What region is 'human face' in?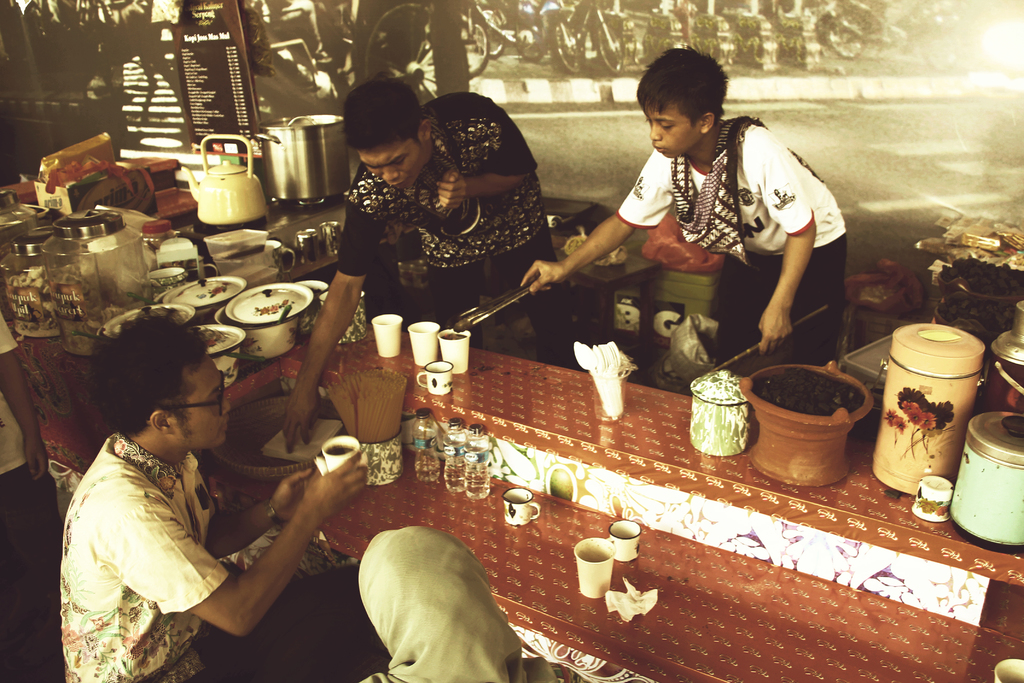
box(177, 360, 234, 448).
